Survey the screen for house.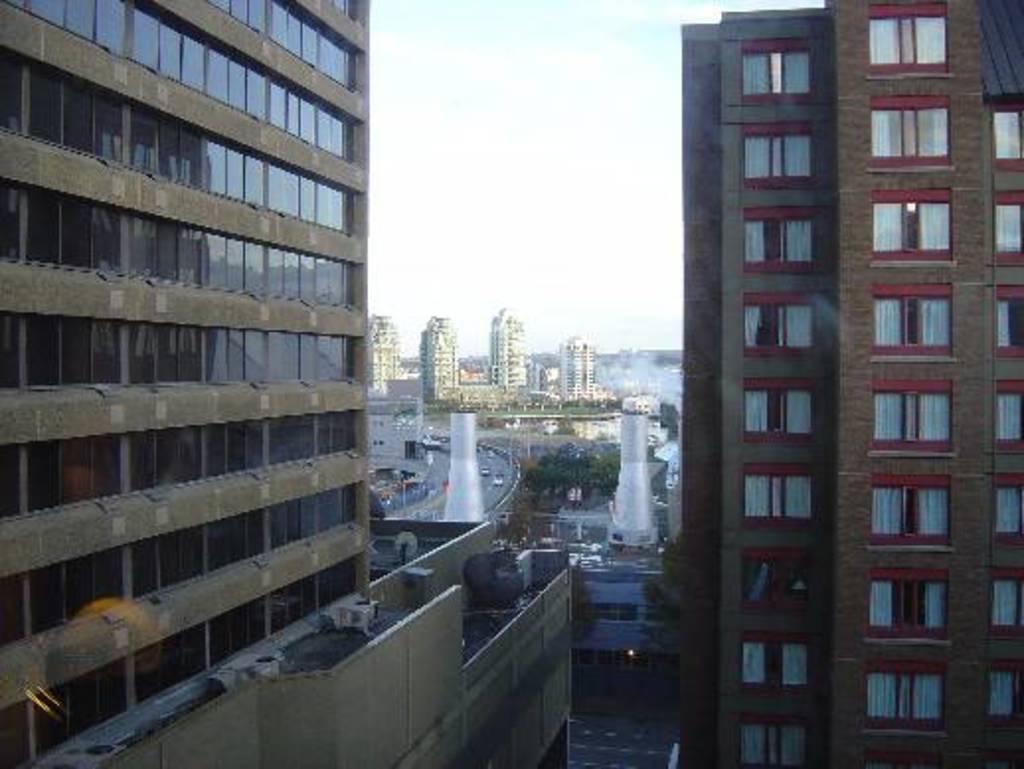
Survey found: 417,314,457,395.
